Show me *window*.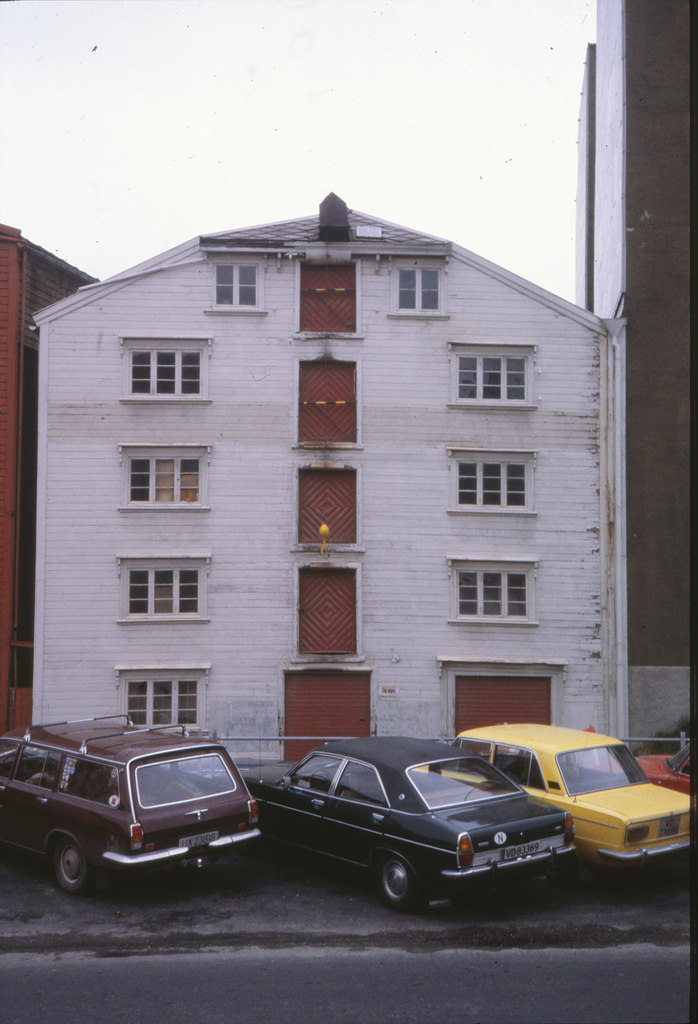
*window* is here: {"left": 391, "top": 263, "right": 448, "bottom": 312}.
